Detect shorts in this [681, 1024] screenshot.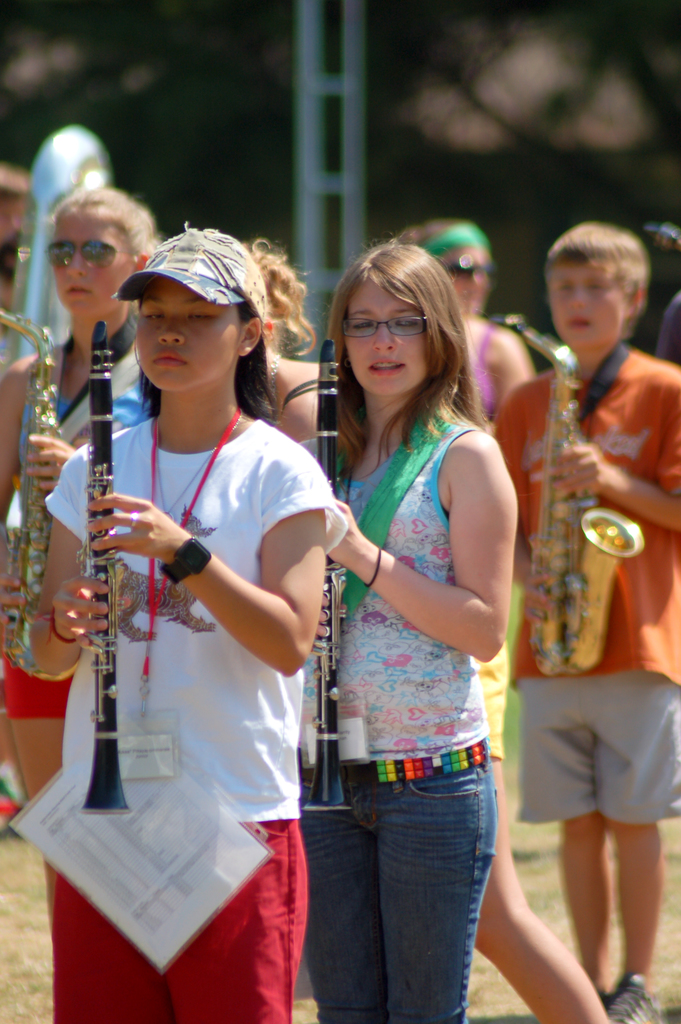
Detection: 513,673,680,826.
